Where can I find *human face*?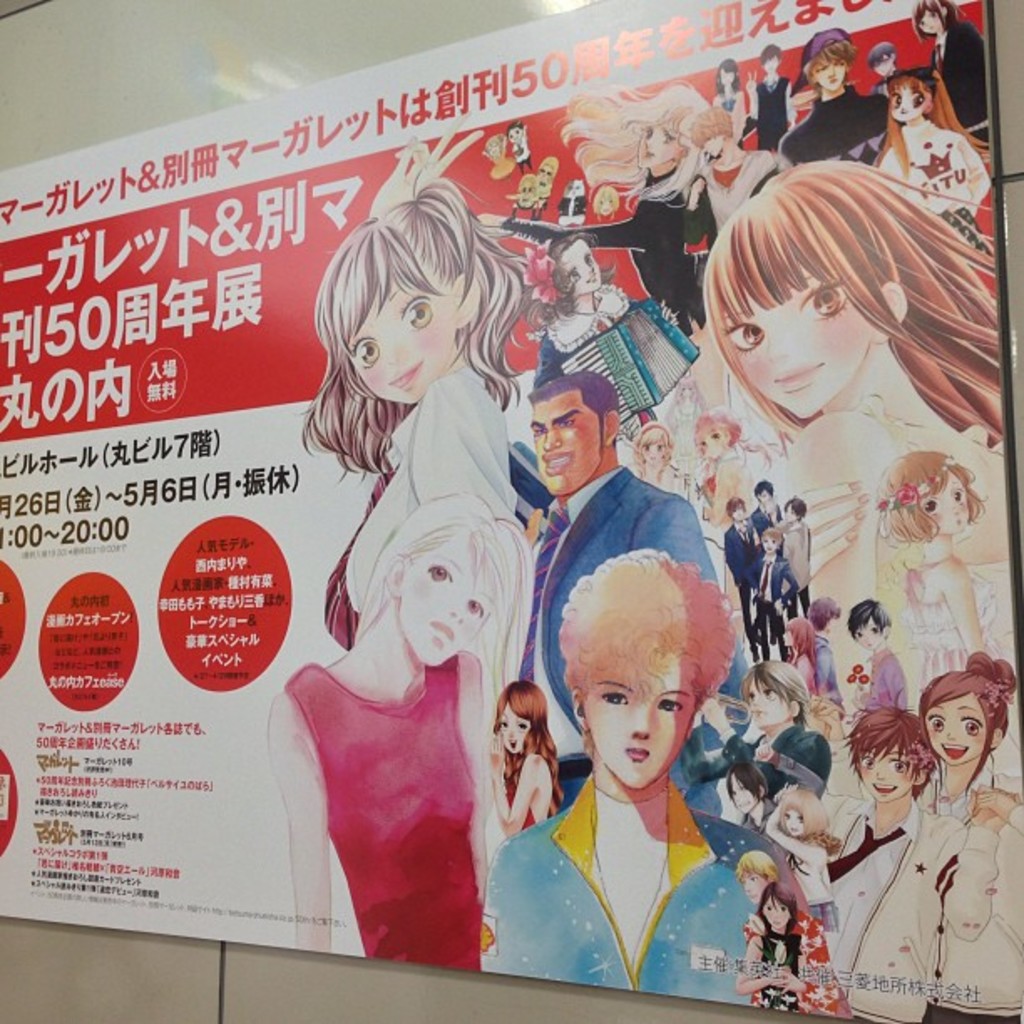
You can find it at BBox(763, 902, 786, 934).
